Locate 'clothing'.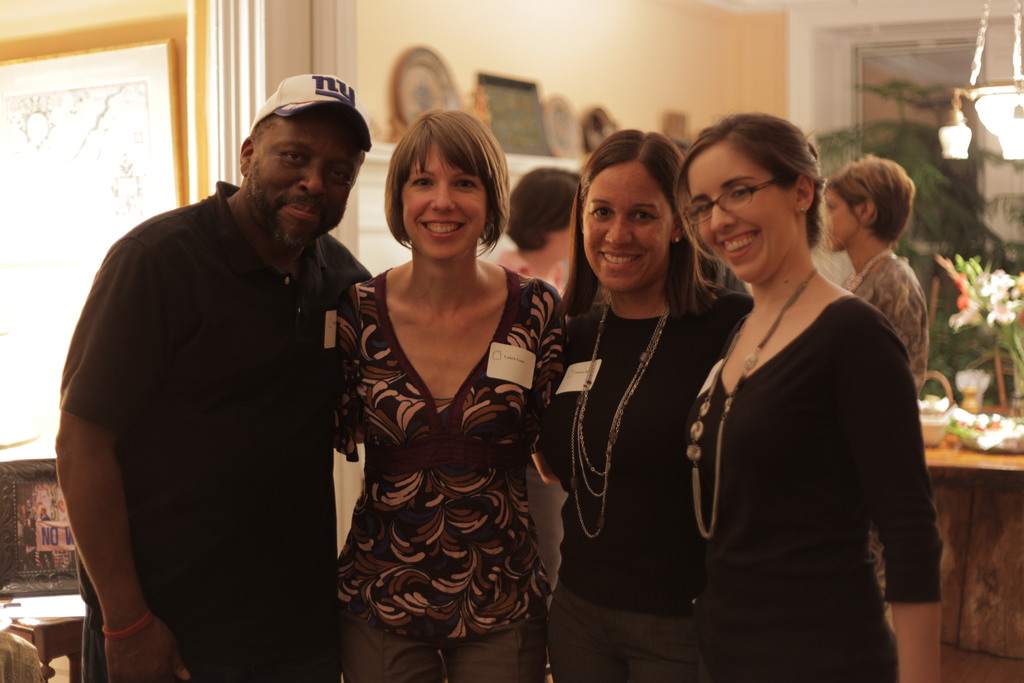
Bounding box: 663, 301, 919, 667.
